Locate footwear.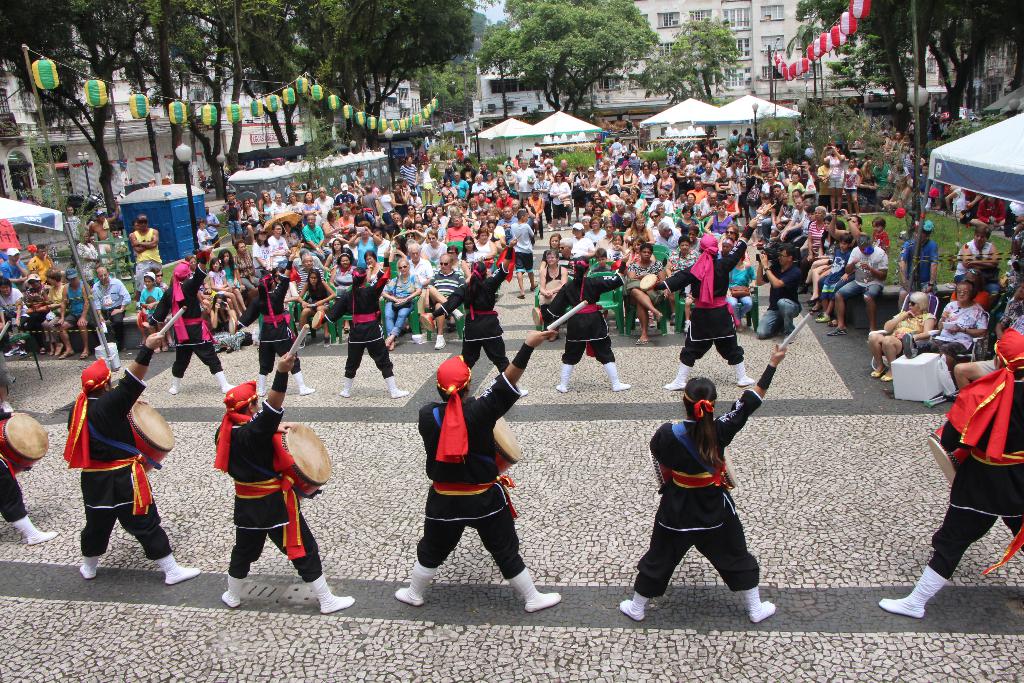
Bounding box: [left=342, top=374, right=355, bottom=397].
